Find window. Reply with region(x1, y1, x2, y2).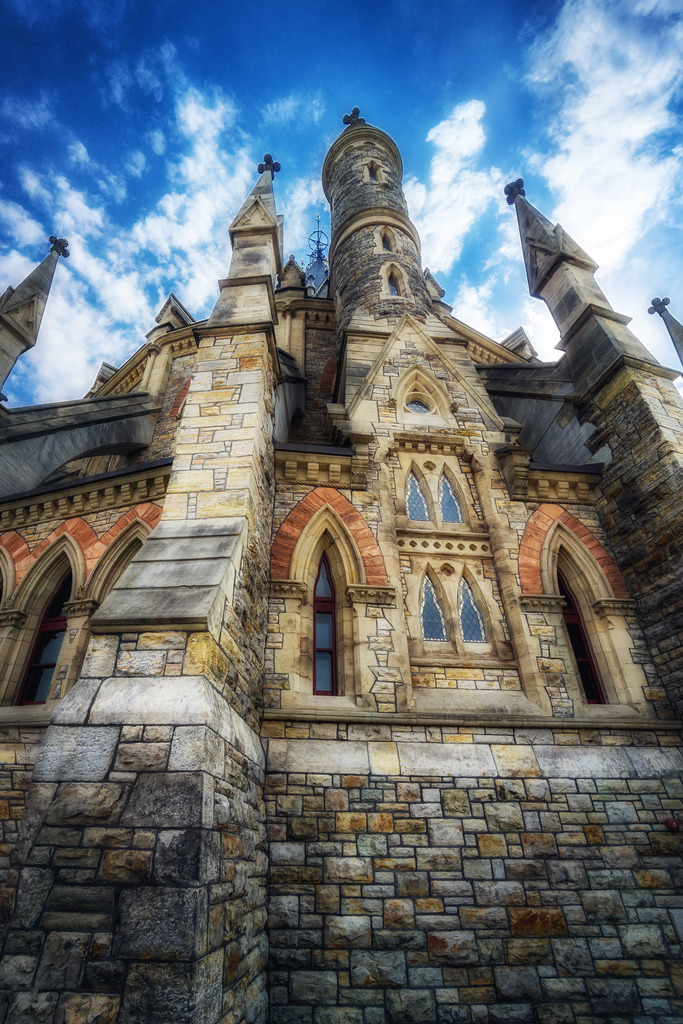
region(309, 538, 347, 696).
